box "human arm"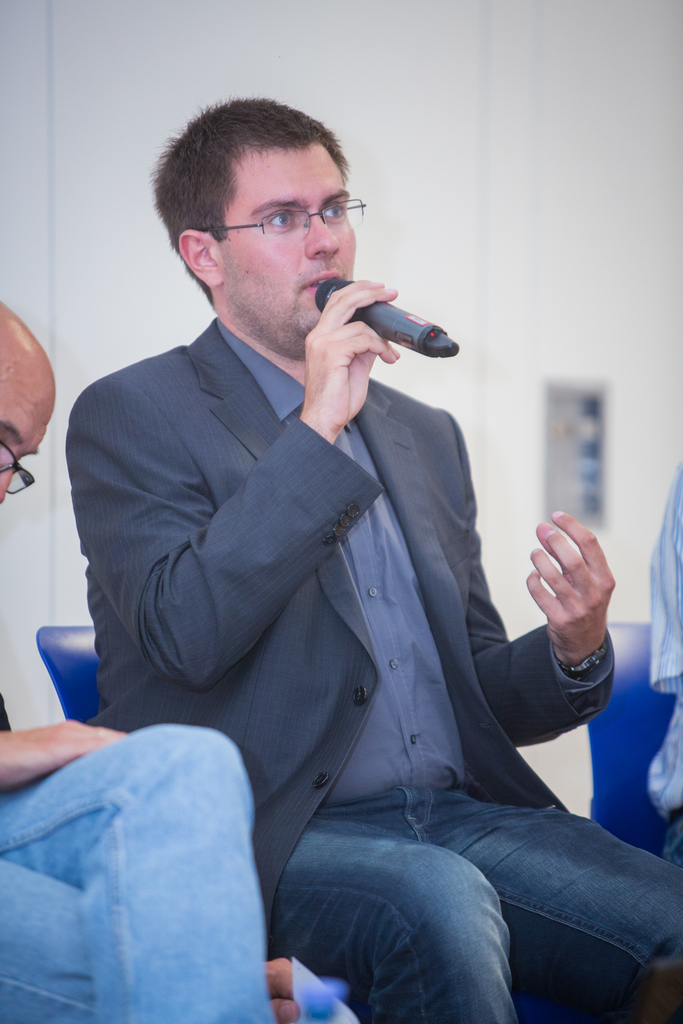
bbox=(62, 274, 400, 678)
